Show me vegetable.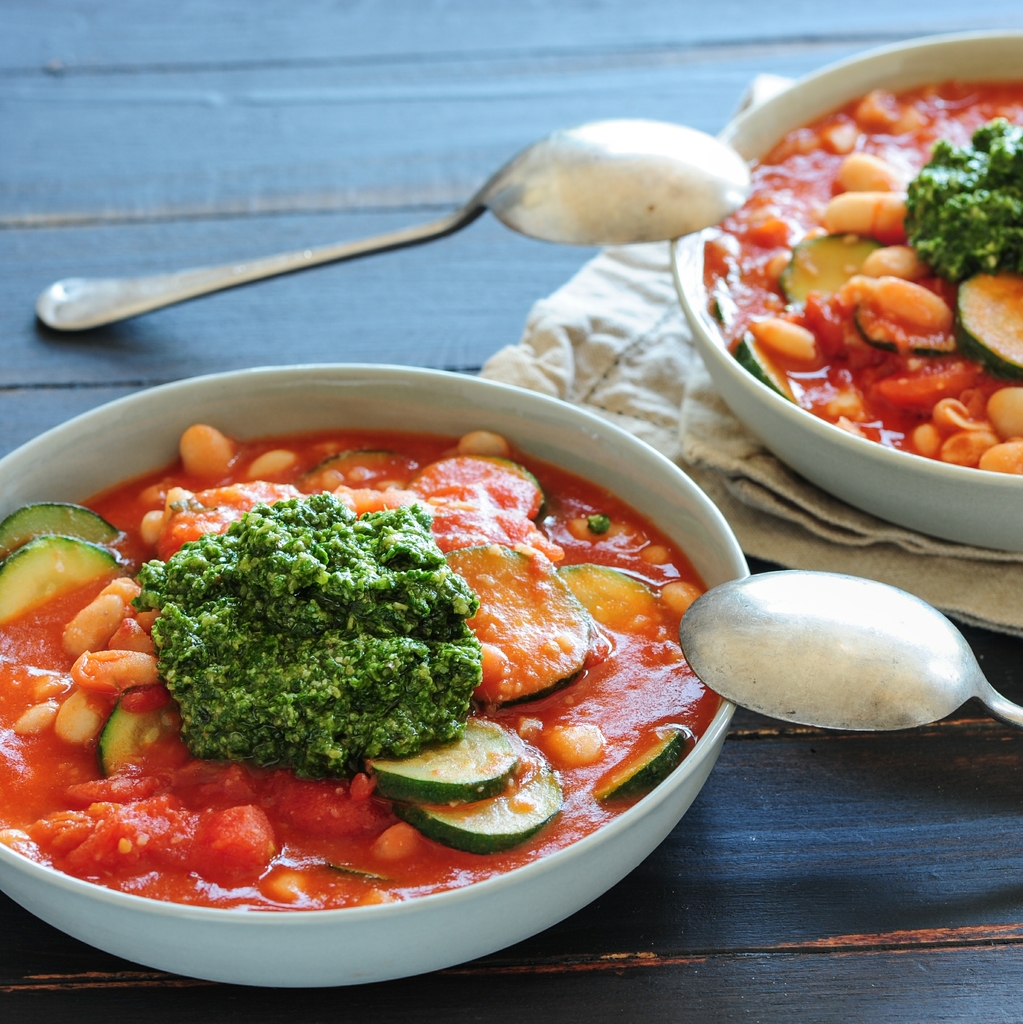
vegetable is here: x1=0, y1=498, x2=116, y2=568.
